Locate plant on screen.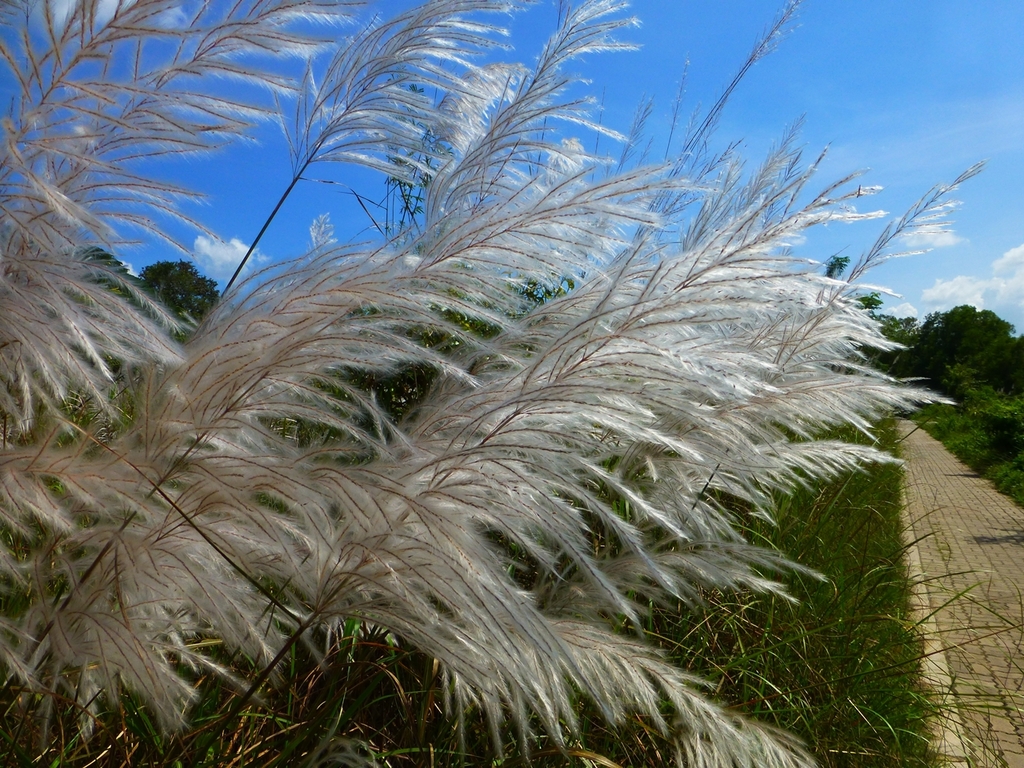
On screen at 0, 0, 1023, 759.
